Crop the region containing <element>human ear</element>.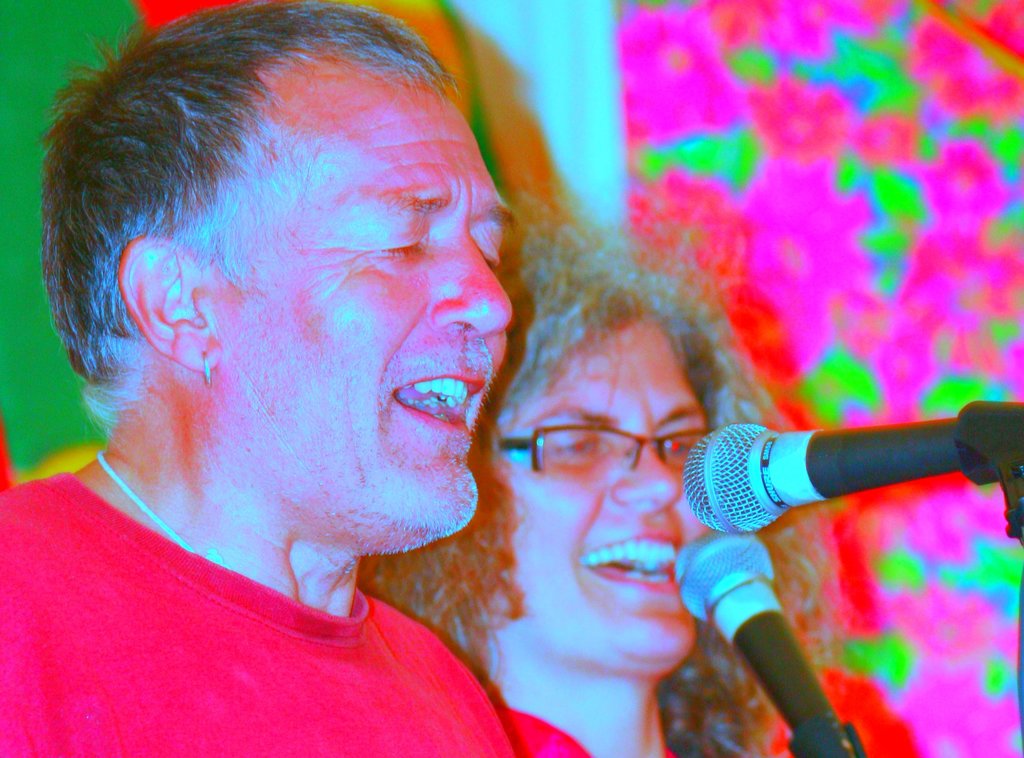
Crop region: box=[115, 232, 225, 373].
